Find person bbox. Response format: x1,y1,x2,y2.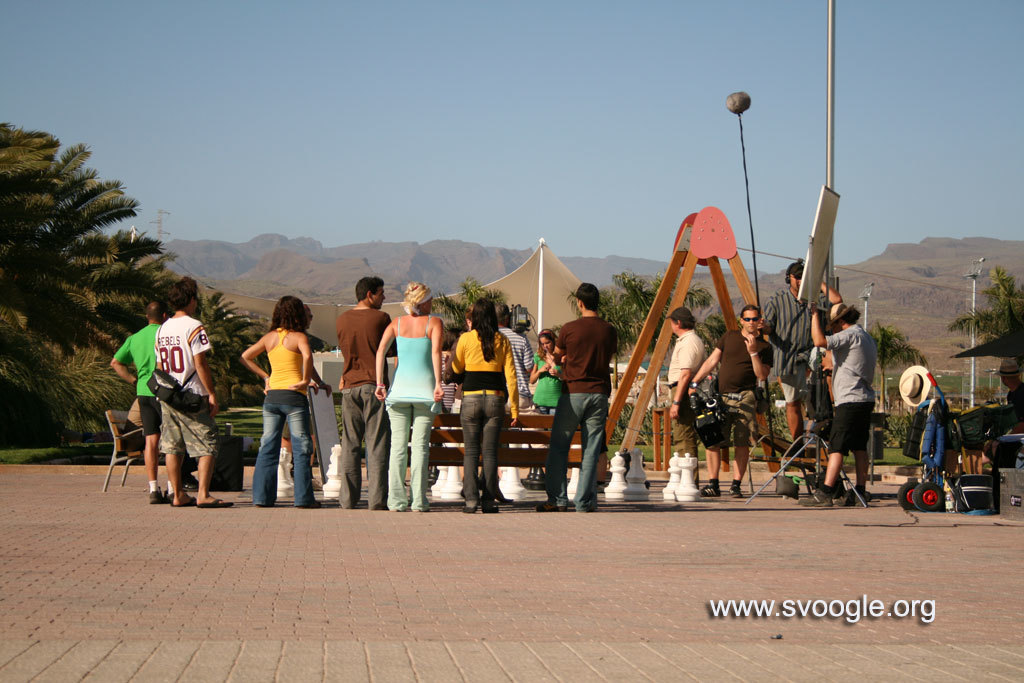
374,280,442,516.
